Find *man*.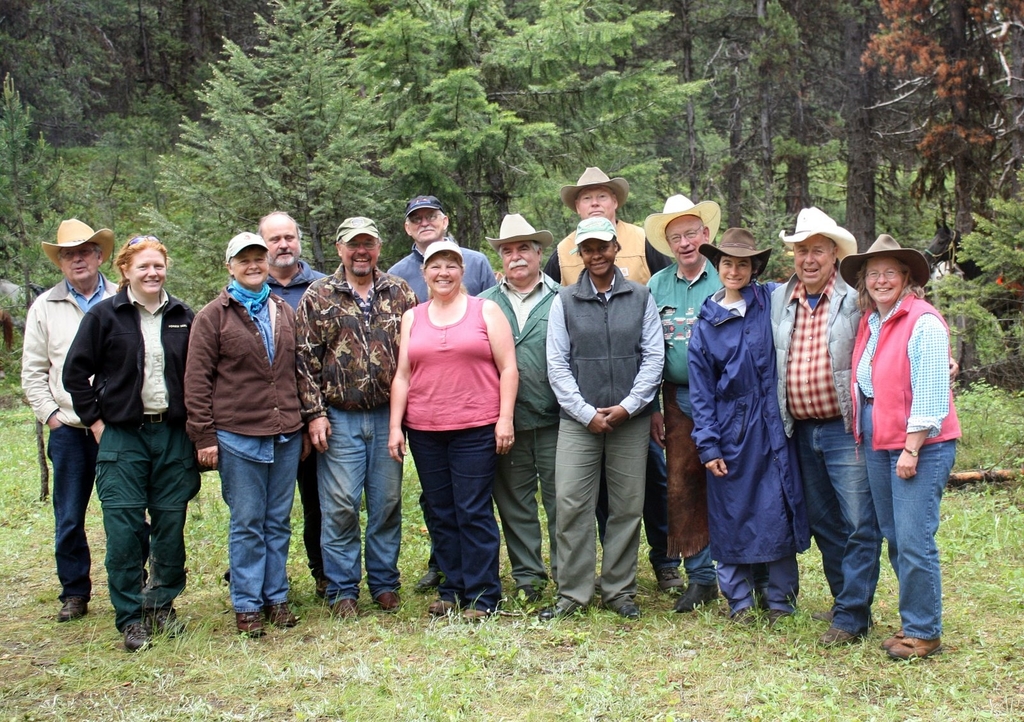
select_region(645, 193, 724, 602).
